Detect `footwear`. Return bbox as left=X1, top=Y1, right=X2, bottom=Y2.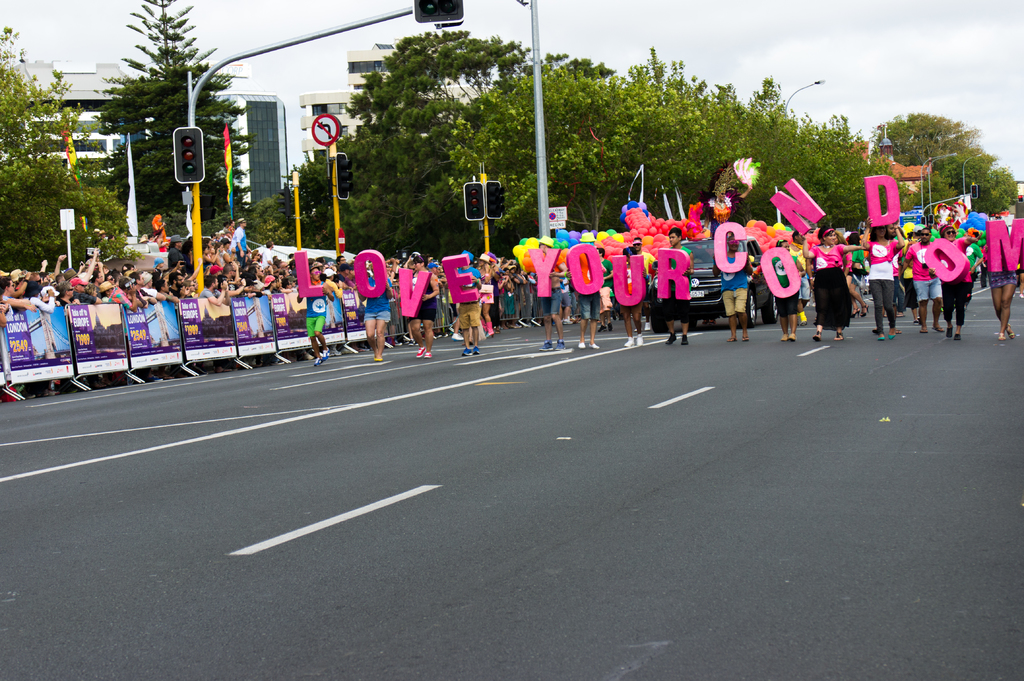
left=452, top=334, right=463, bottom=342.
